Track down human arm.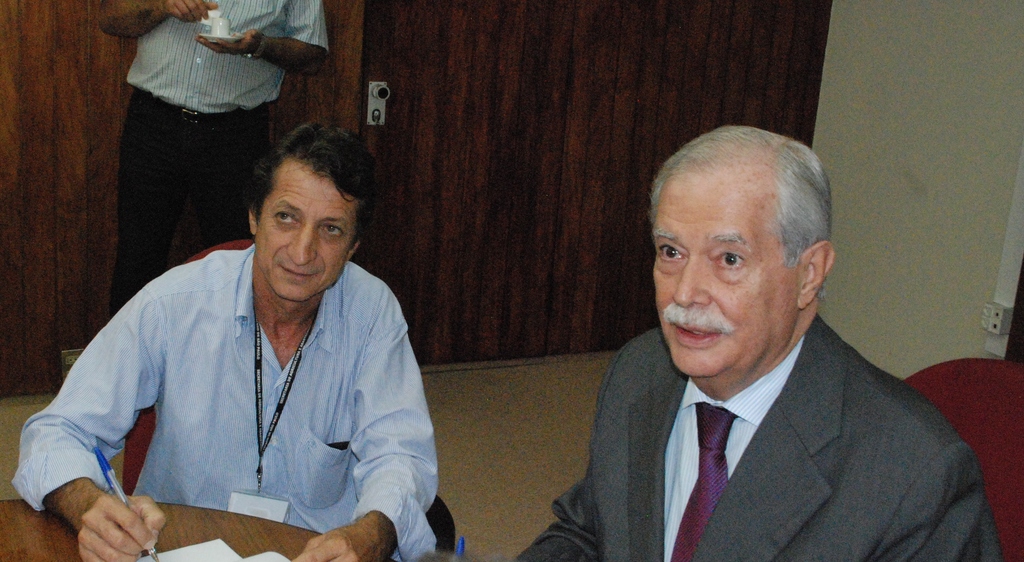
Tracked to [x1=874, y1=445, x2=1018, y2=561].
